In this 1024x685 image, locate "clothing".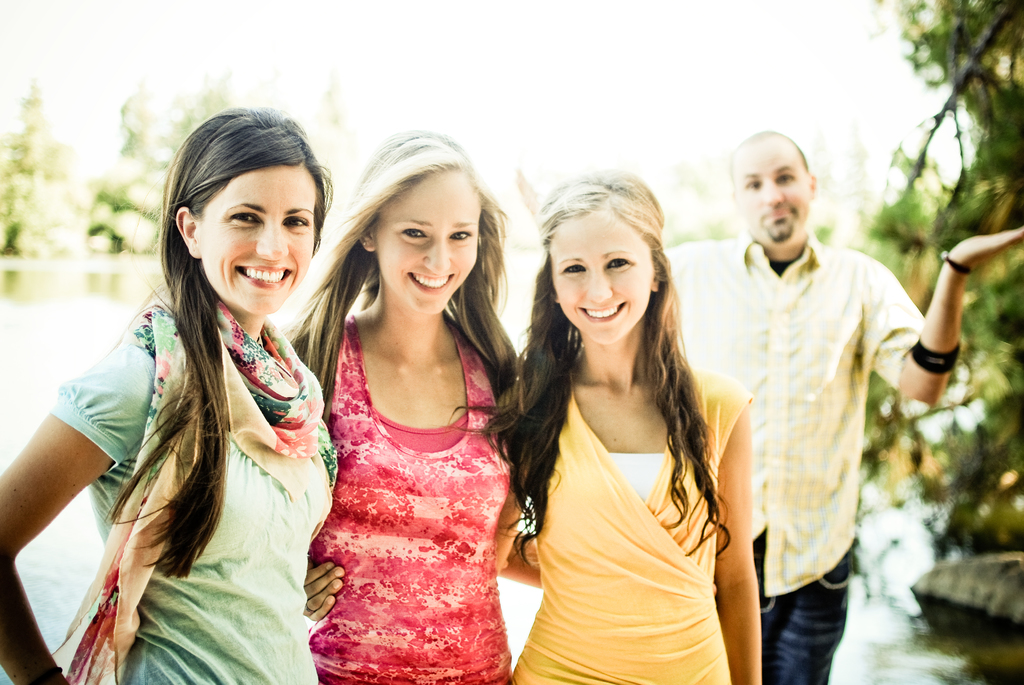
Bounding box: (38,231,335,652).
